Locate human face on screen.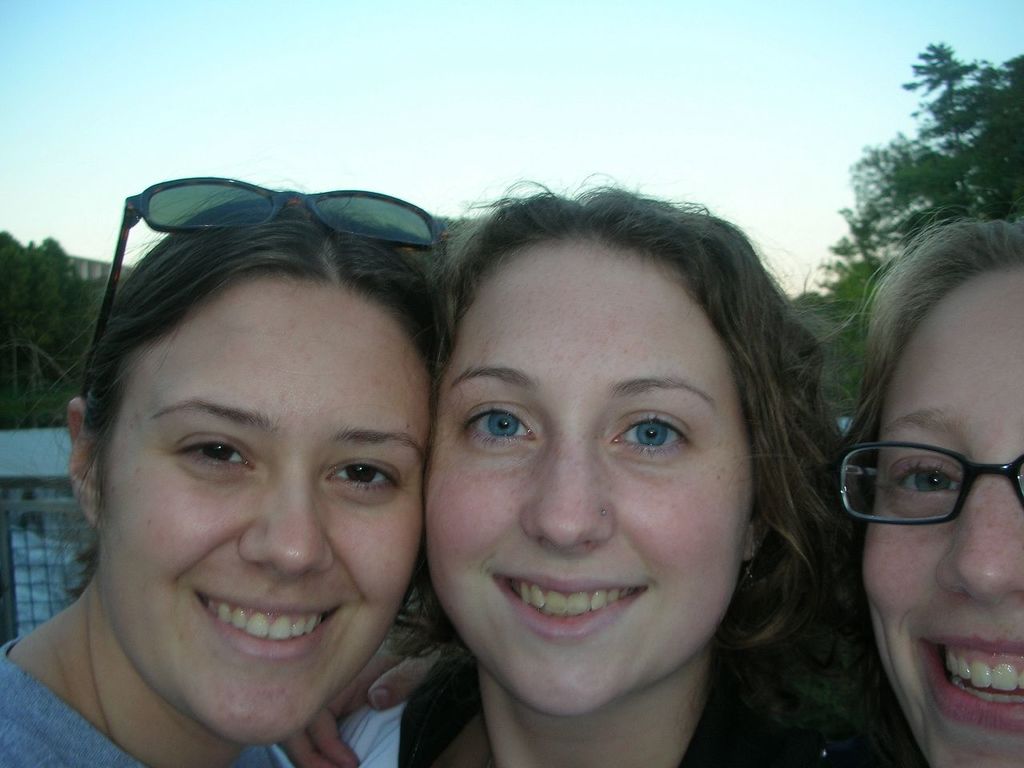
On screen at {"left": 94, "top": 268, "right": 425, "bottom": 744}.
